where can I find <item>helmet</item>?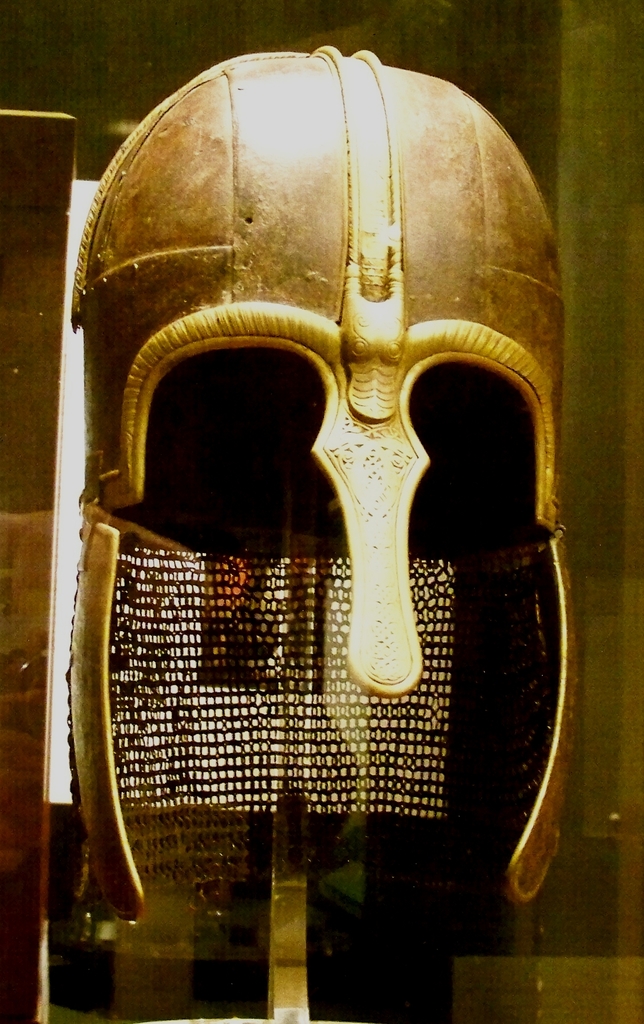
You can find it at (x1=61, y1=92, x2=586, y2=951).
